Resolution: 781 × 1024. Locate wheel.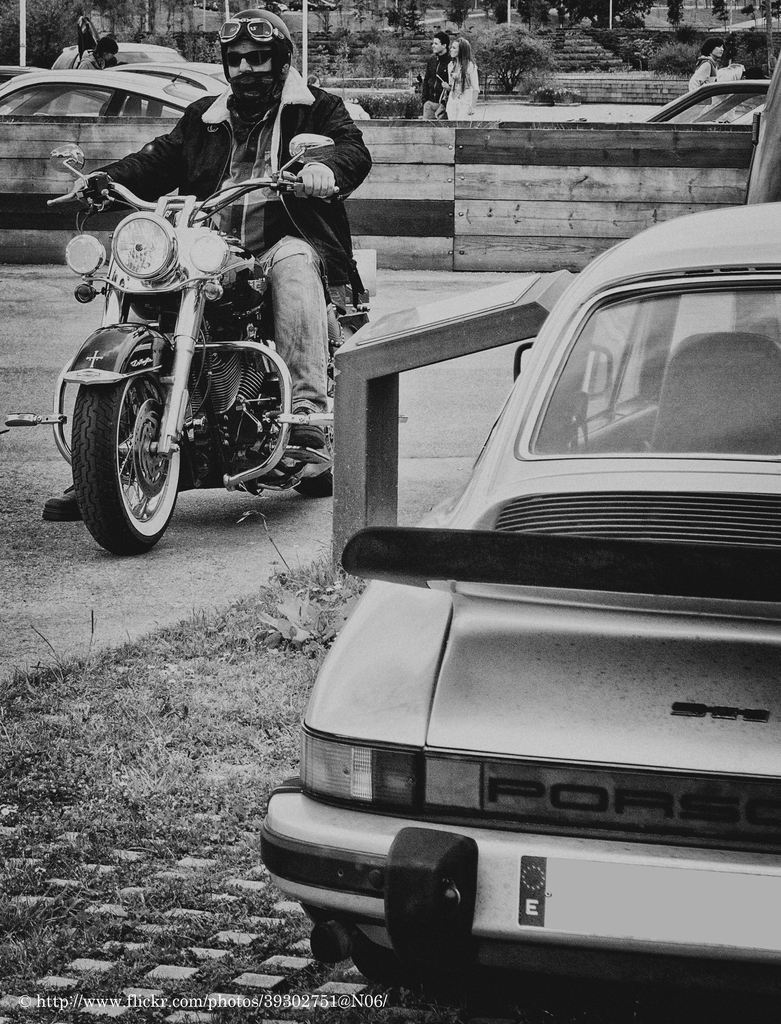
<region>54, 308, 202, 543</region>.
